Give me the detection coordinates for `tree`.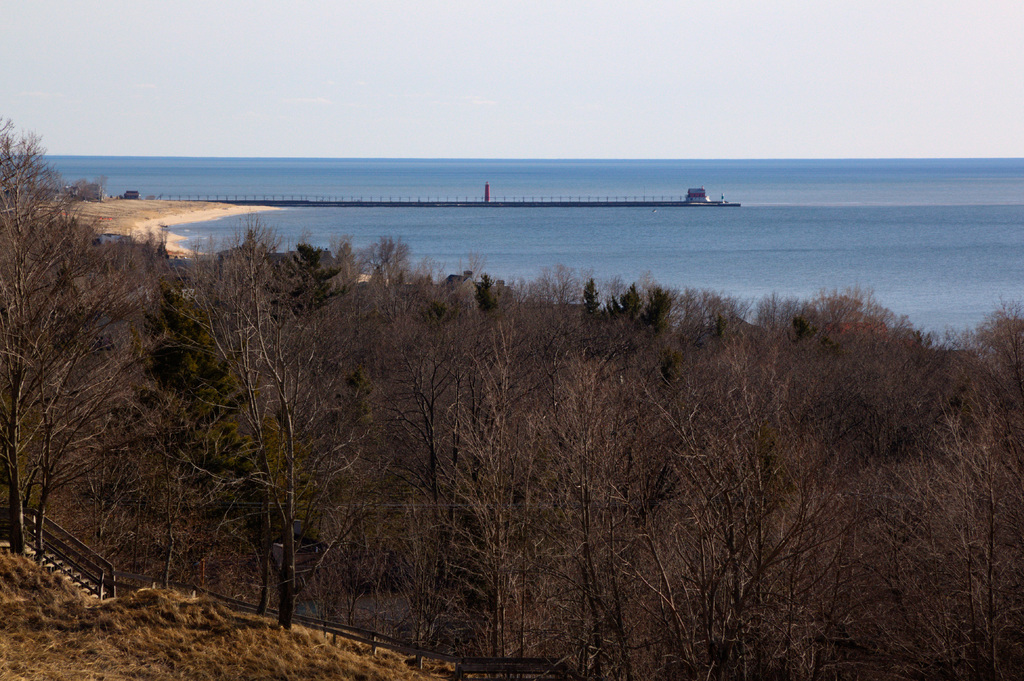
locate(432, 325, 518, 649).
